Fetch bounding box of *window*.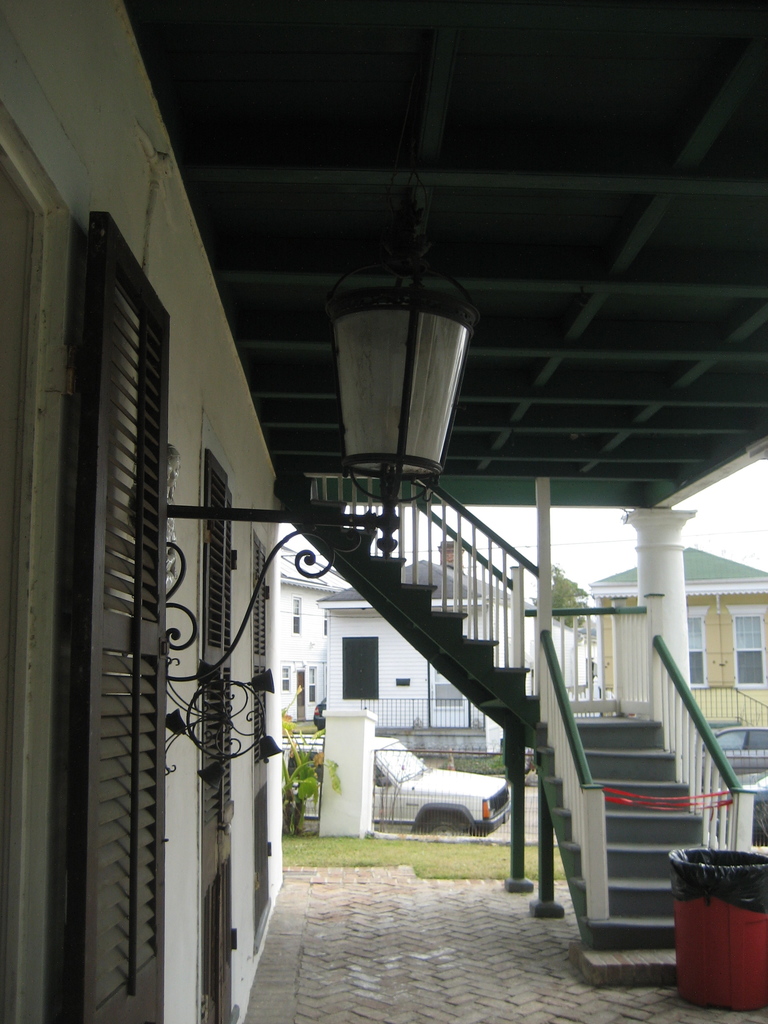
Bbox: box(289, 751, 329, 781).
